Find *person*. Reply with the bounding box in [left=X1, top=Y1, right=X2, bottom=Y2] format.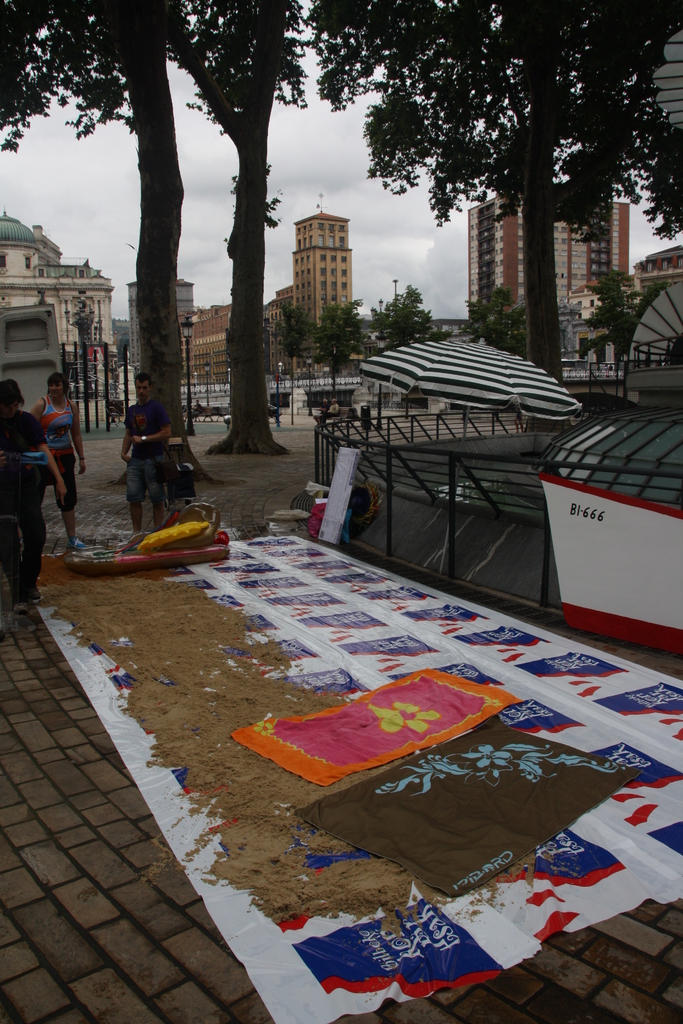
[left=114, top=373, right=181, bottom=520].
